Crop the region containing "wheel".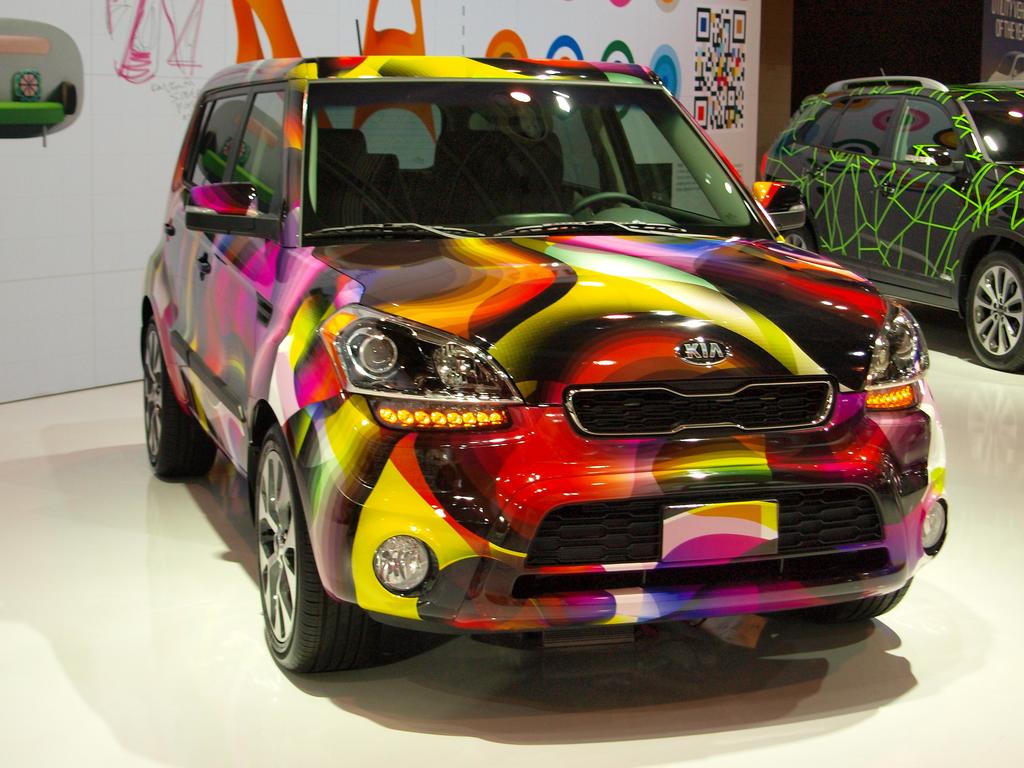
Crop region: (x1=241, y1=419, x2=348, y2=683).
